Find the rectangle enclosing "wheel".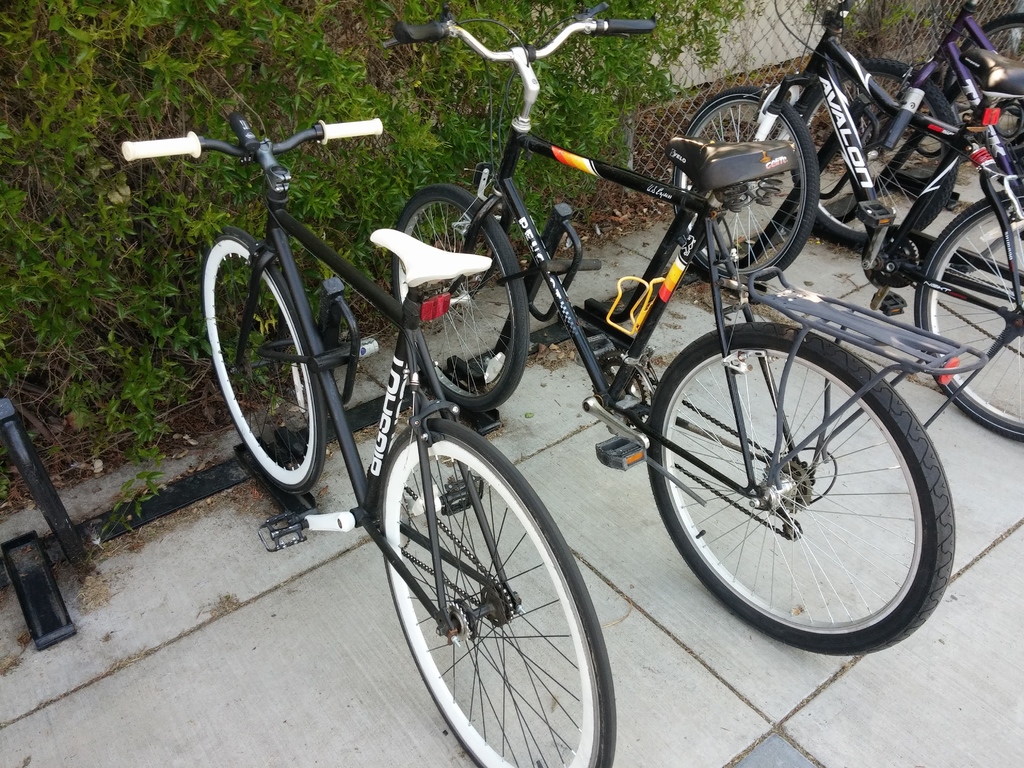
(788,58,956,246).
